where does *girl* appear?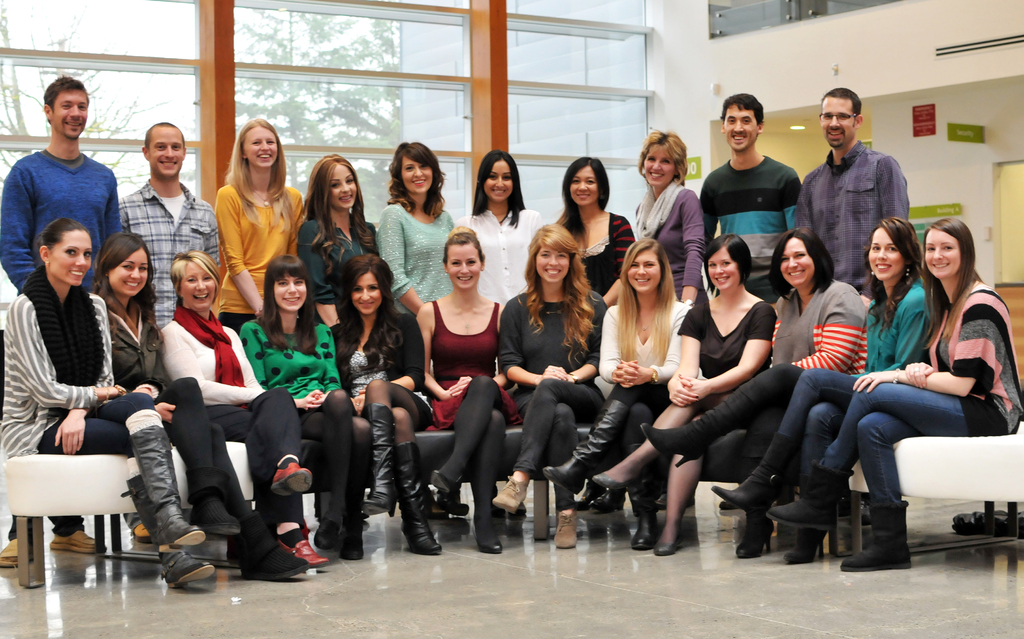
Appears at bbox=(722, 214, 934, 558).
